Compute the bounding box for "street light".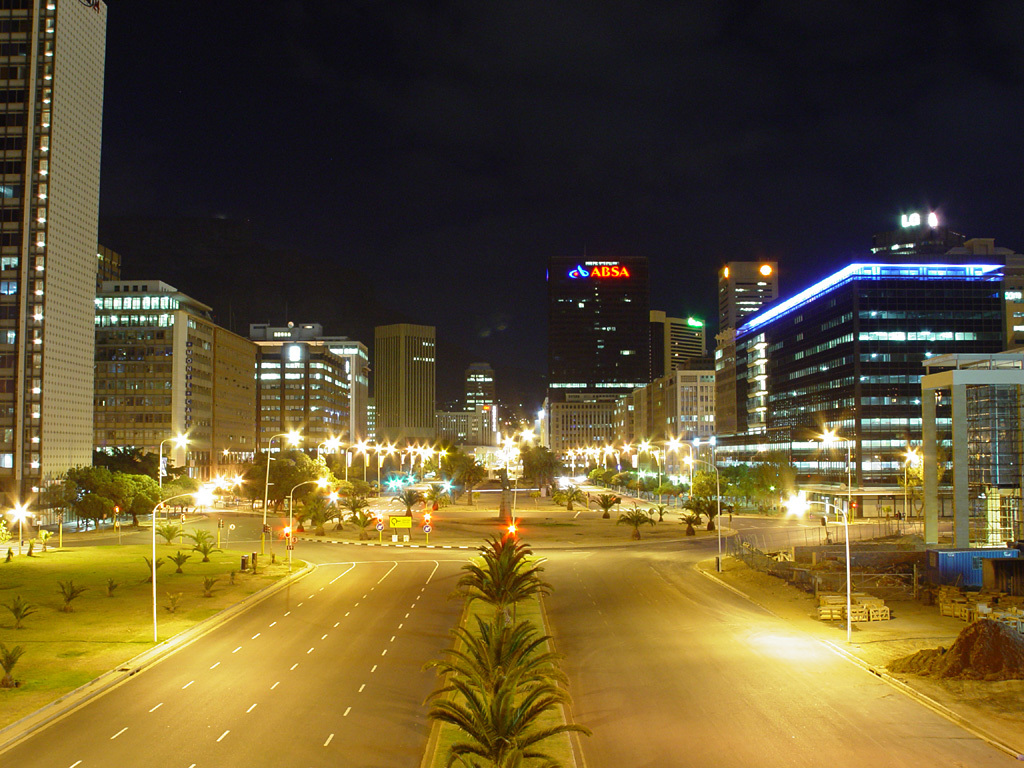
bbox=[904, 445, 916, 520].
